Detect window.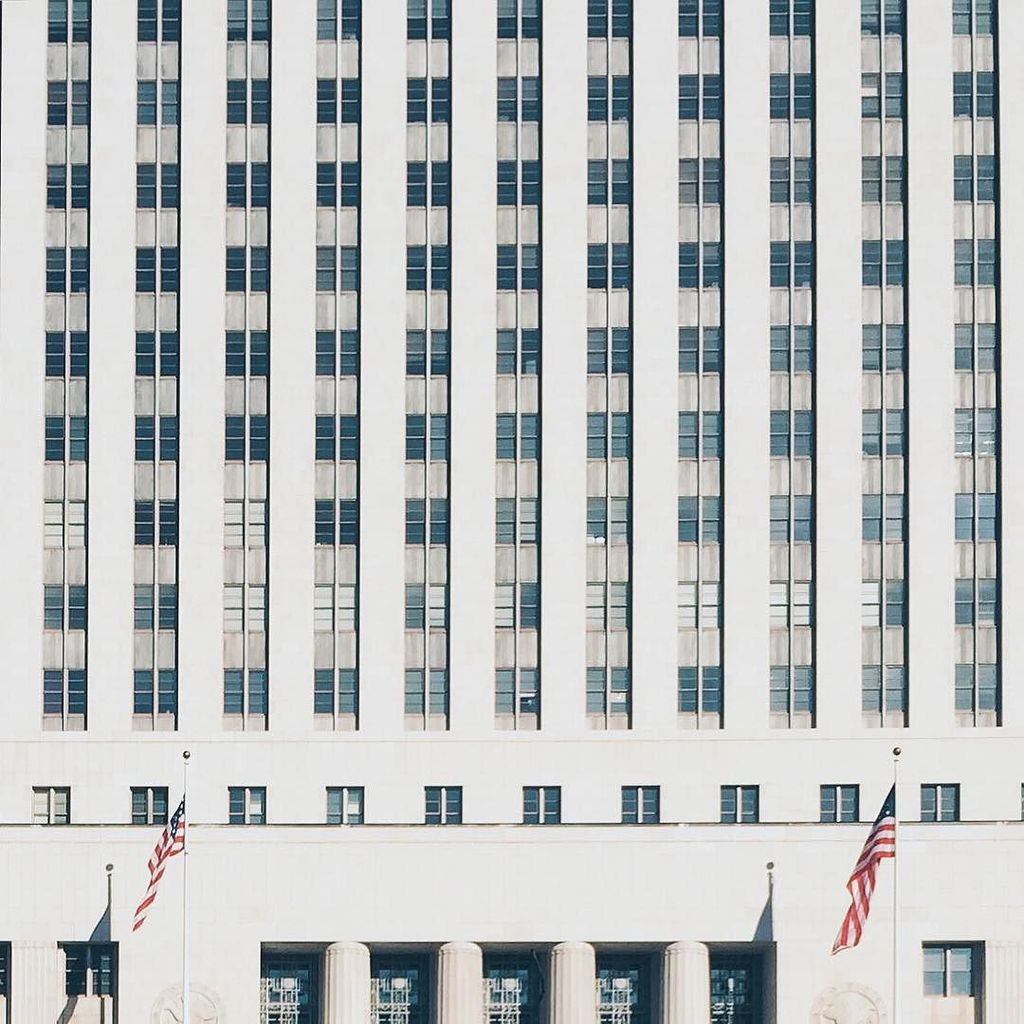
Detected at (715,780,766,827).
